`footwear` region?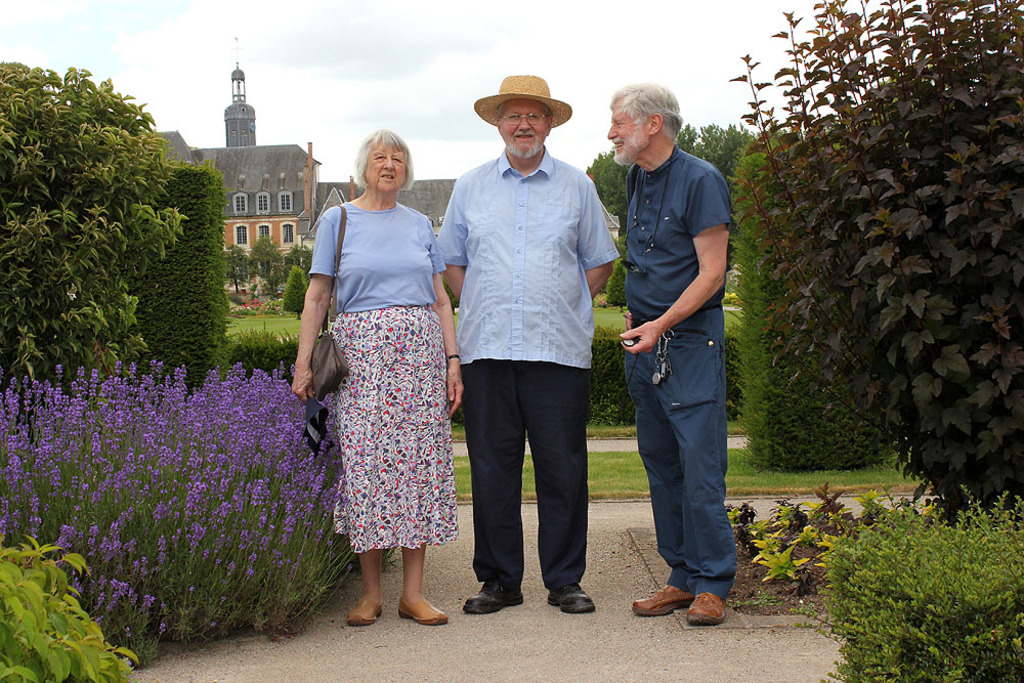
bbox=[462, 575, 524, 614]
